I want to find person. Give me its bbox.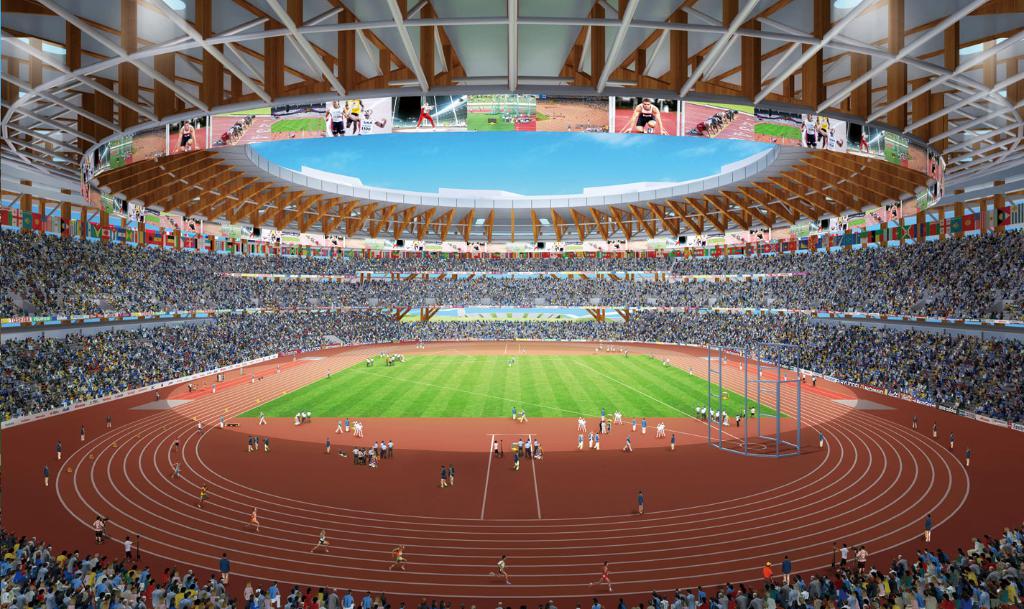
816, 429, 825, 450.
